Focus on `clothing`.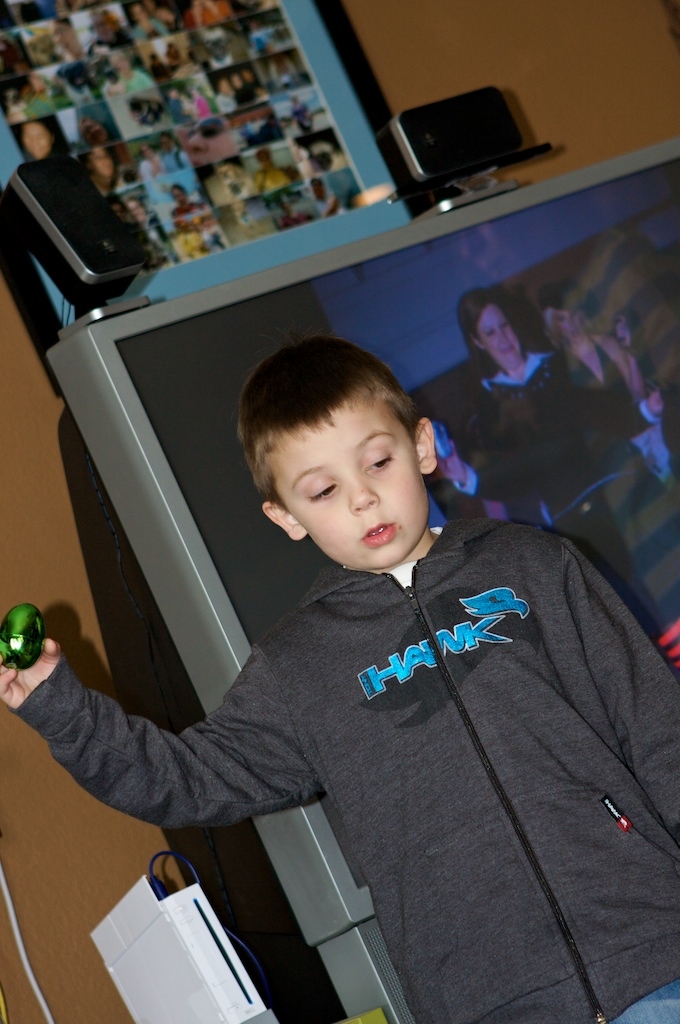
Focused at l=182, t=4, r=233, b=29.
